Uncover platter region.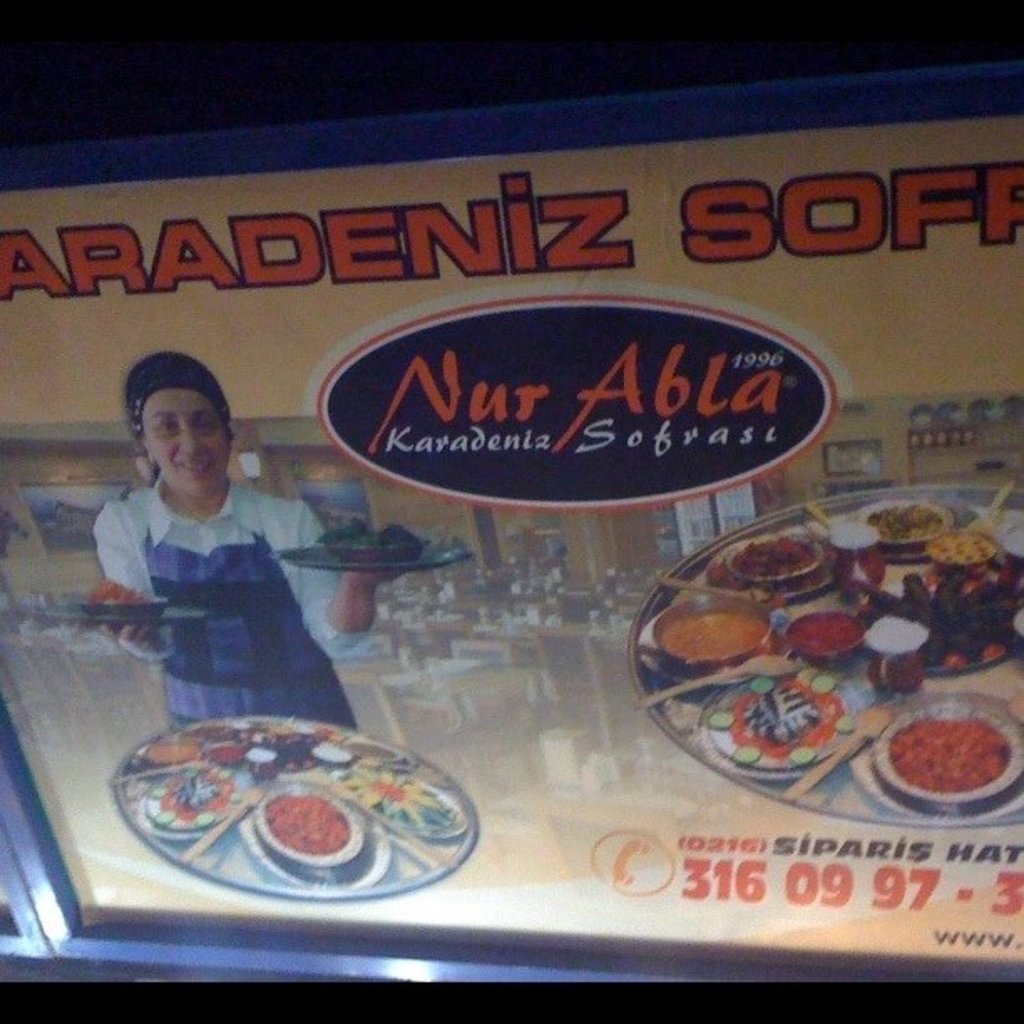
Uncovered: left=276, top=547, right=462, bottom=571.
